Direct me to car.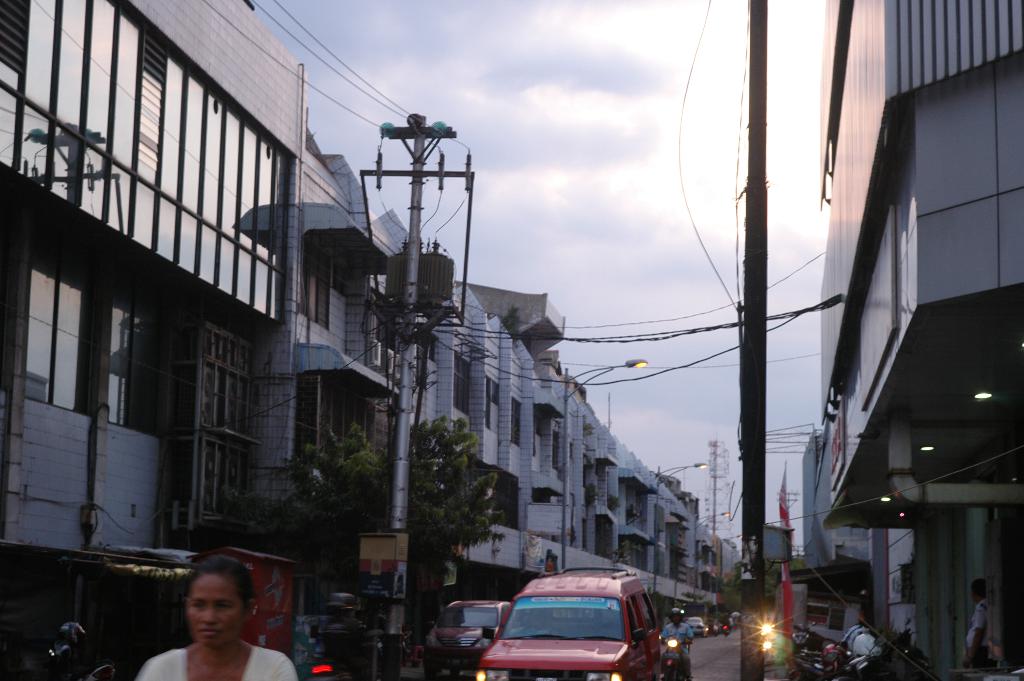
Direction: (418, 607, 499, 666).
